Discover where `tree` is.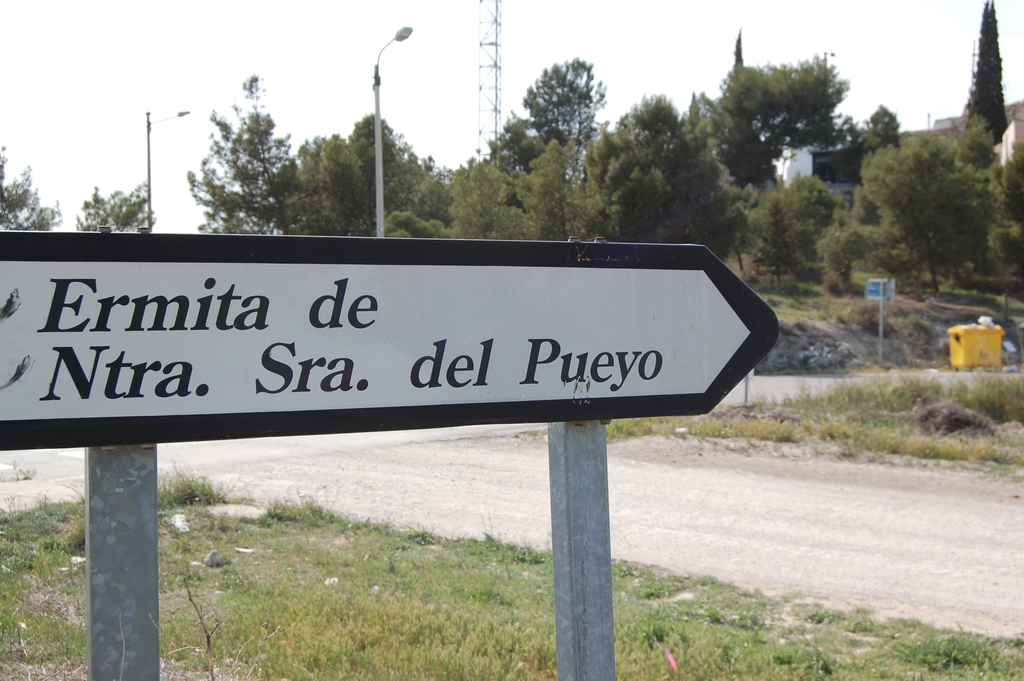
Discovered at <box>685,50,844,195</box>.
